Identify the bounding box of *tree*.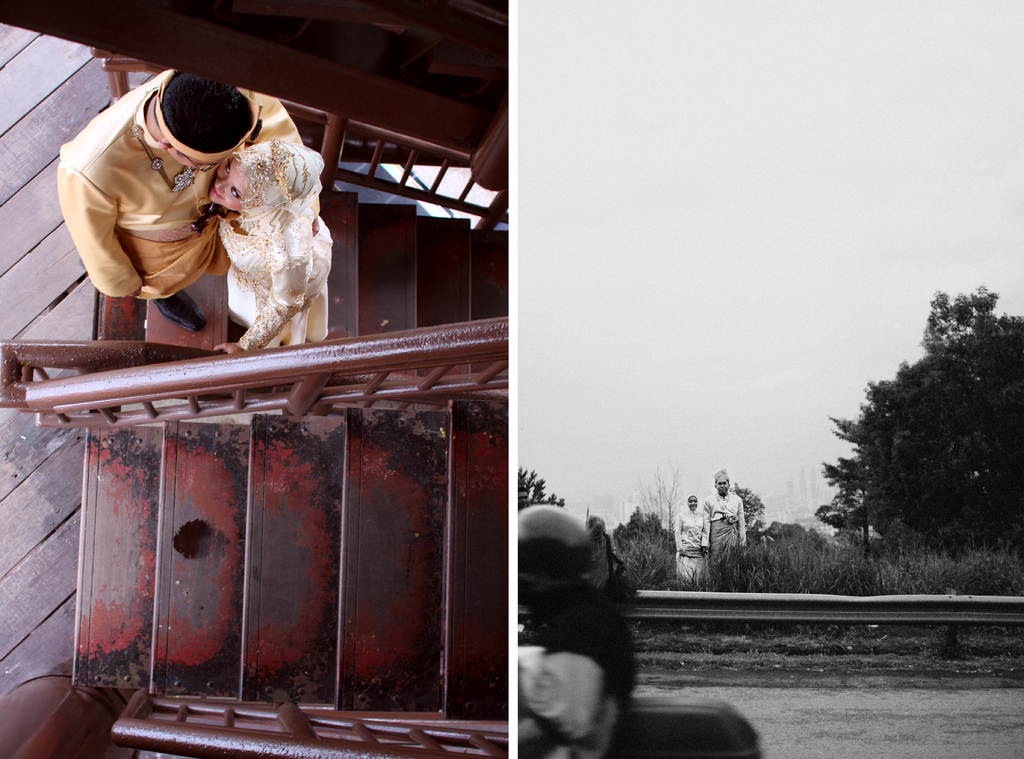
rect(515, 461, 568, 512).
